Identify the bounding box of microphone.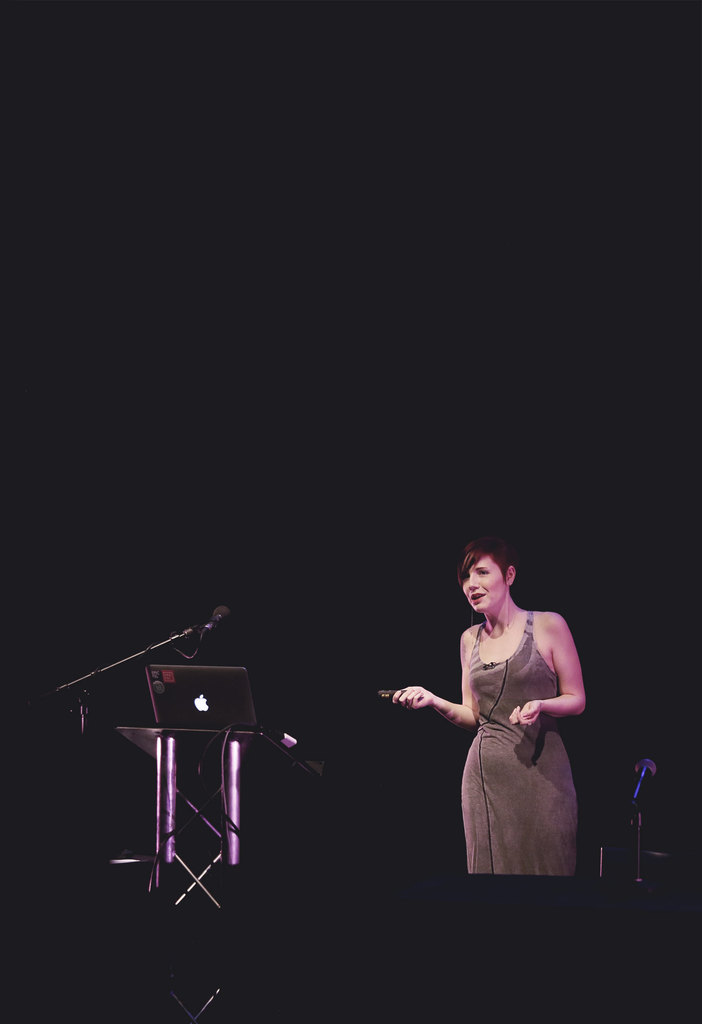
locate(193, 603, 245, 659).
